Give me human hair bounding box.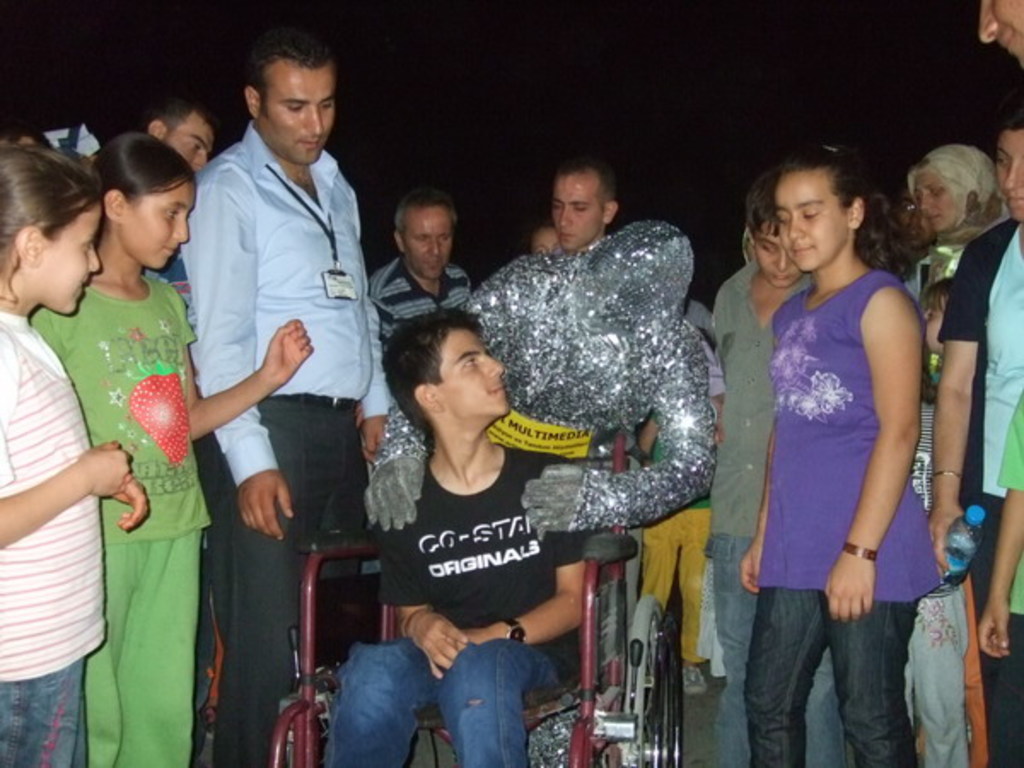
[148, 96, 222, 143].
